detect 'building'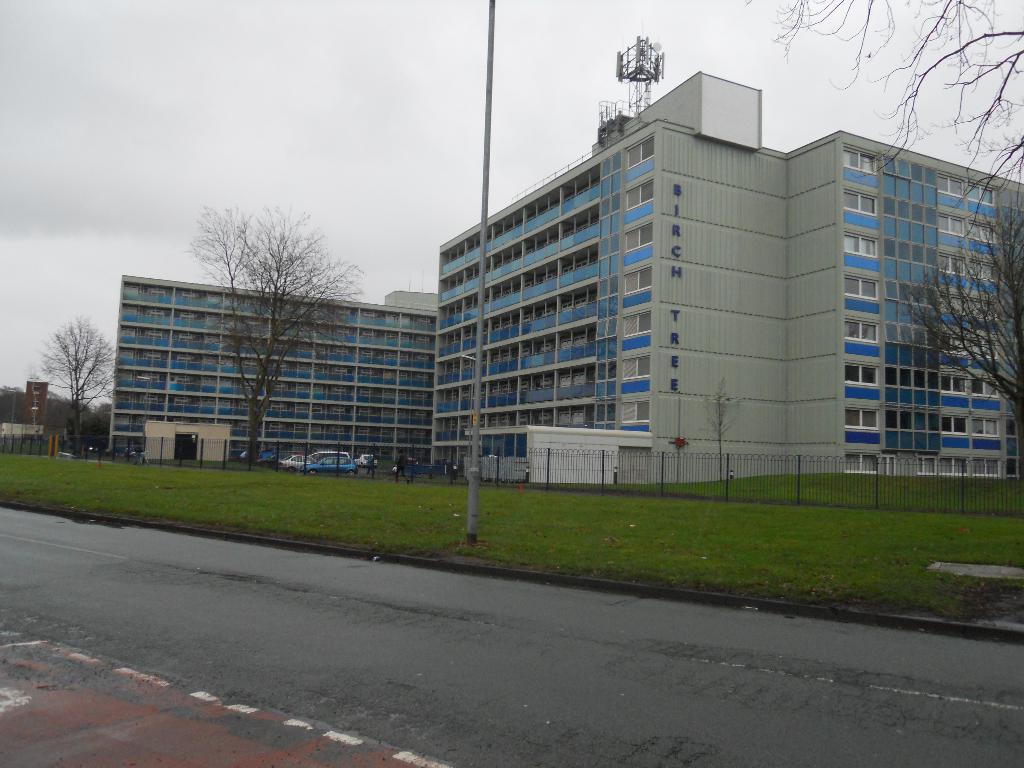
Rect(21, 381, 52, 426)
